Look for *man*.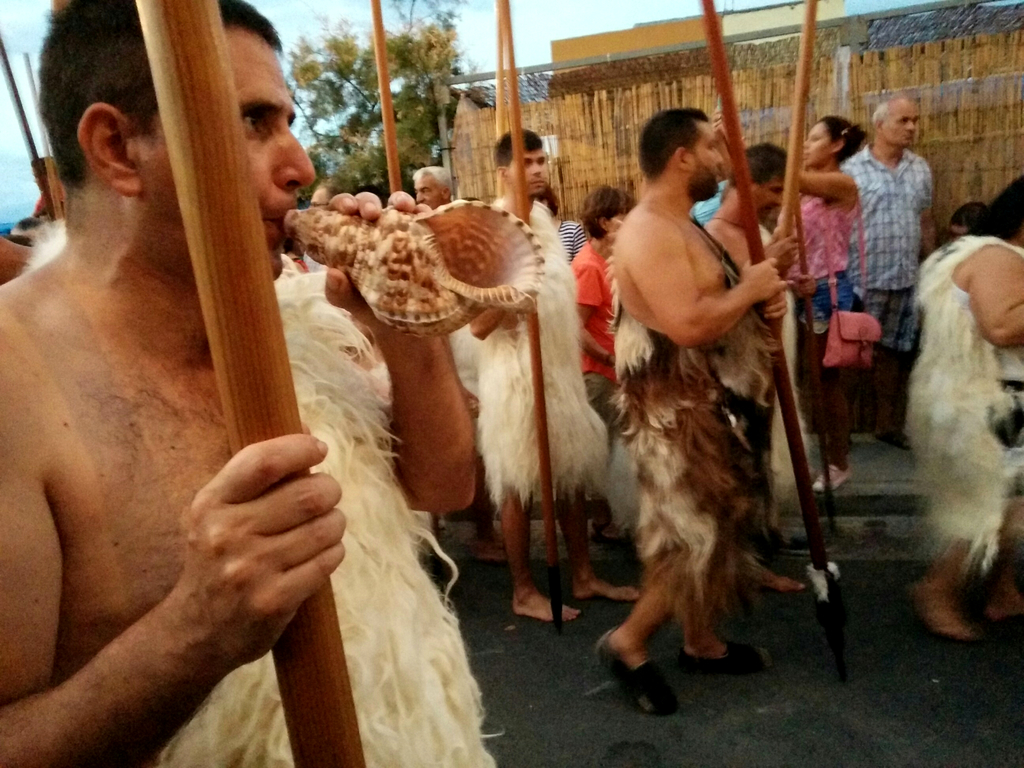
Found: (left=591, top=107, right=794, bottom=714).
